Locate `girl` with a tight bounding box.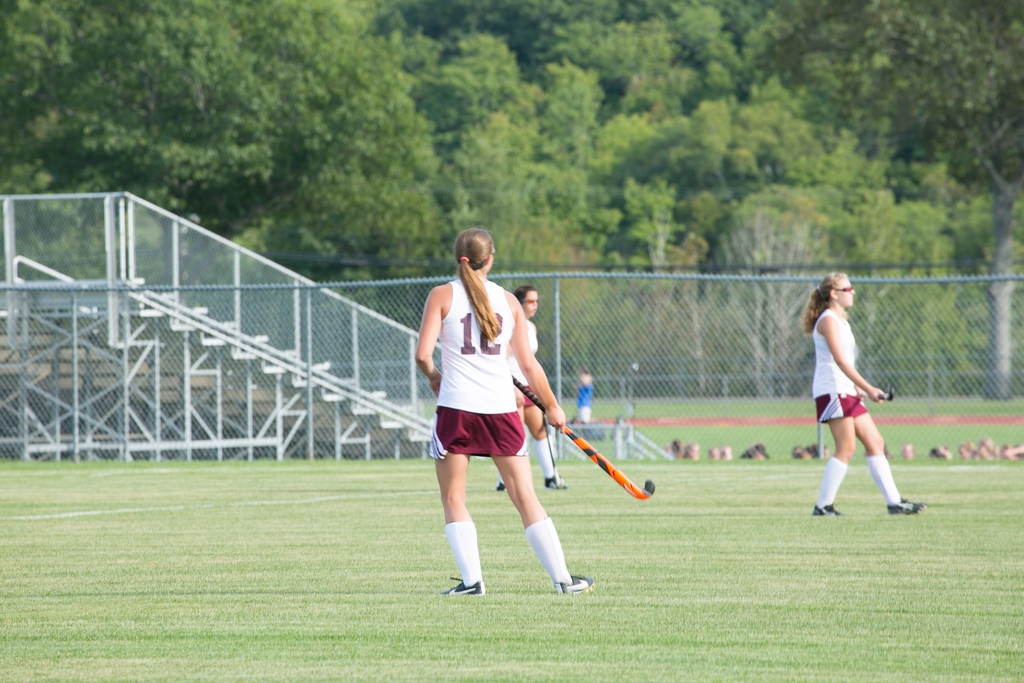
pyautogui.locateOnScreen(413, 226, 594, 596).
